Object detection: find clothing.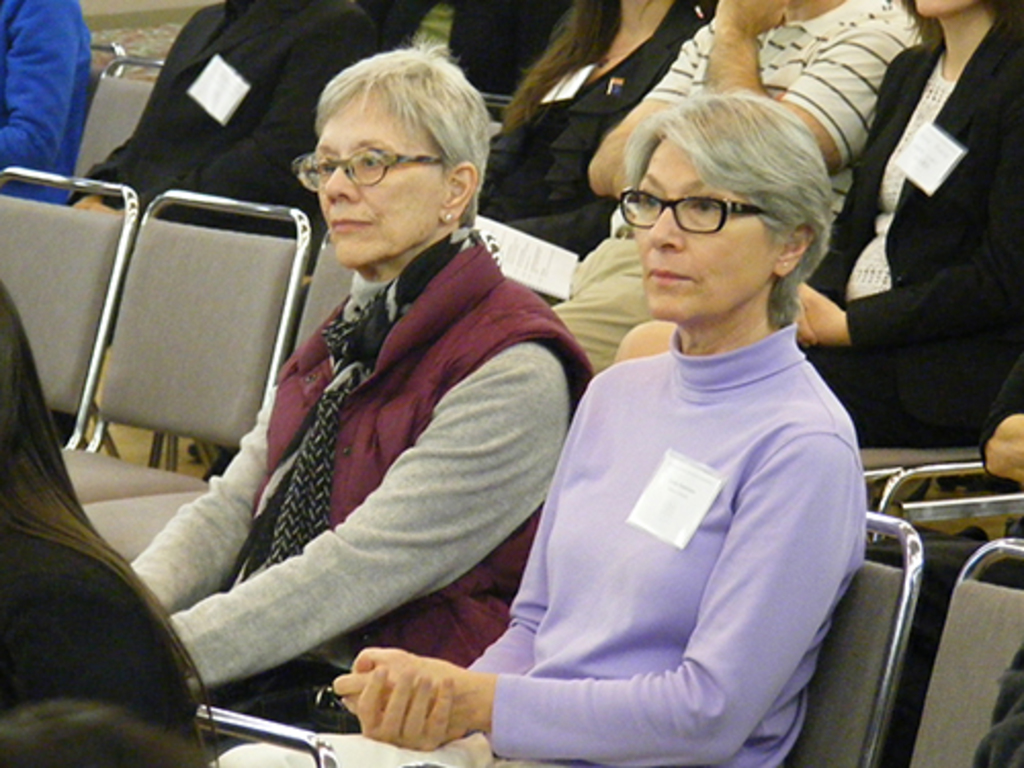
[809, 0, 1022, 451].
